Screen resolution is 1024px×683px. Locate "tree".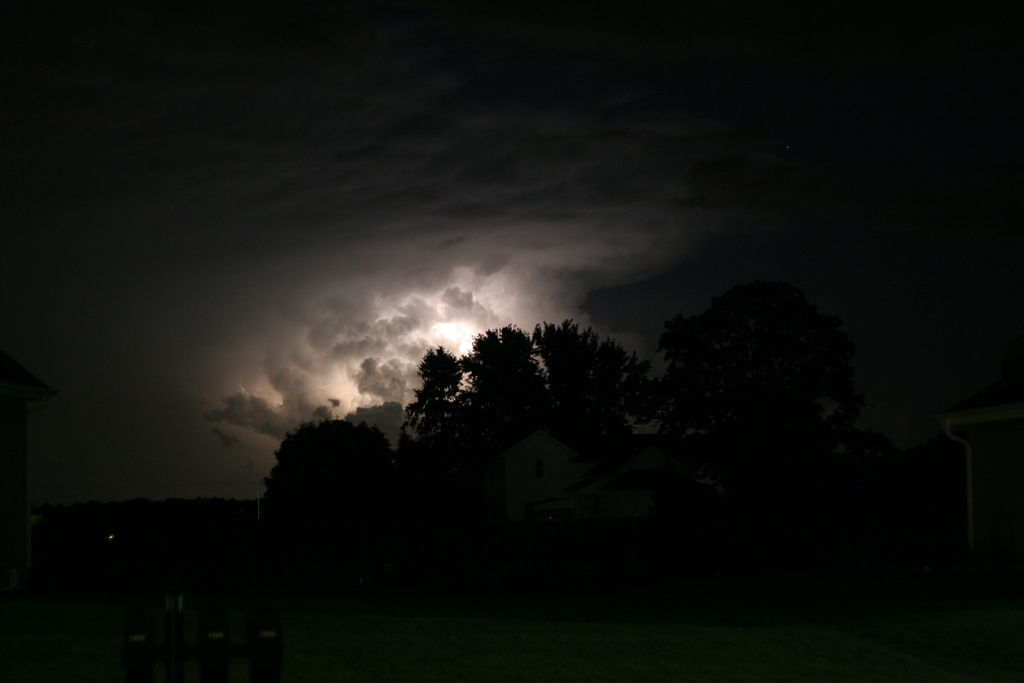
623, 298, 896, 466.
